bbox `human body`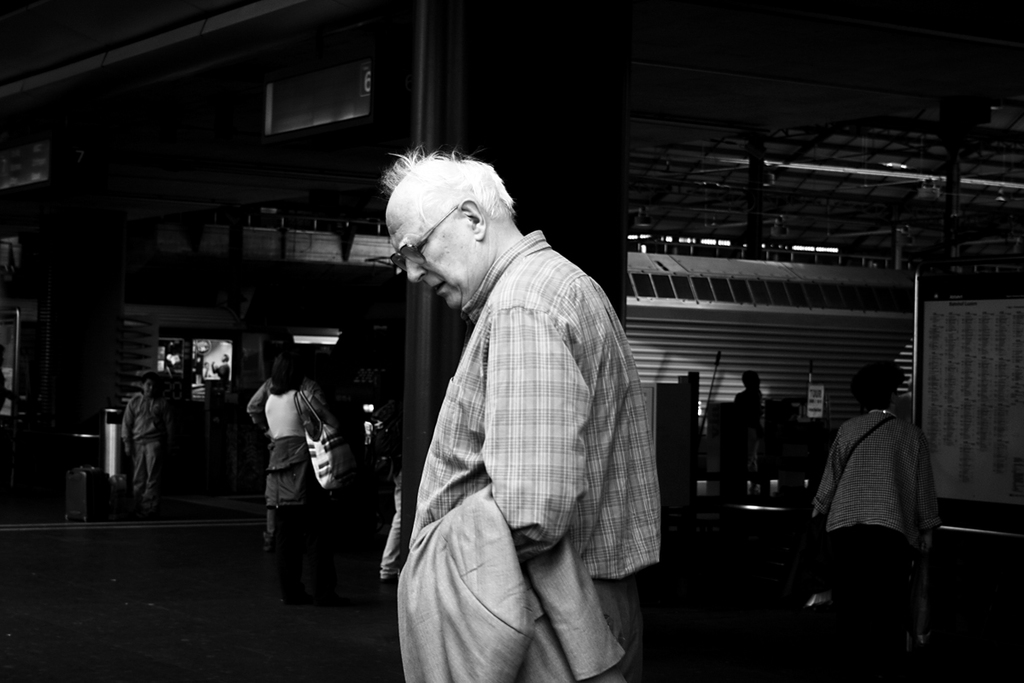
<box>241,340,346,553</box>
